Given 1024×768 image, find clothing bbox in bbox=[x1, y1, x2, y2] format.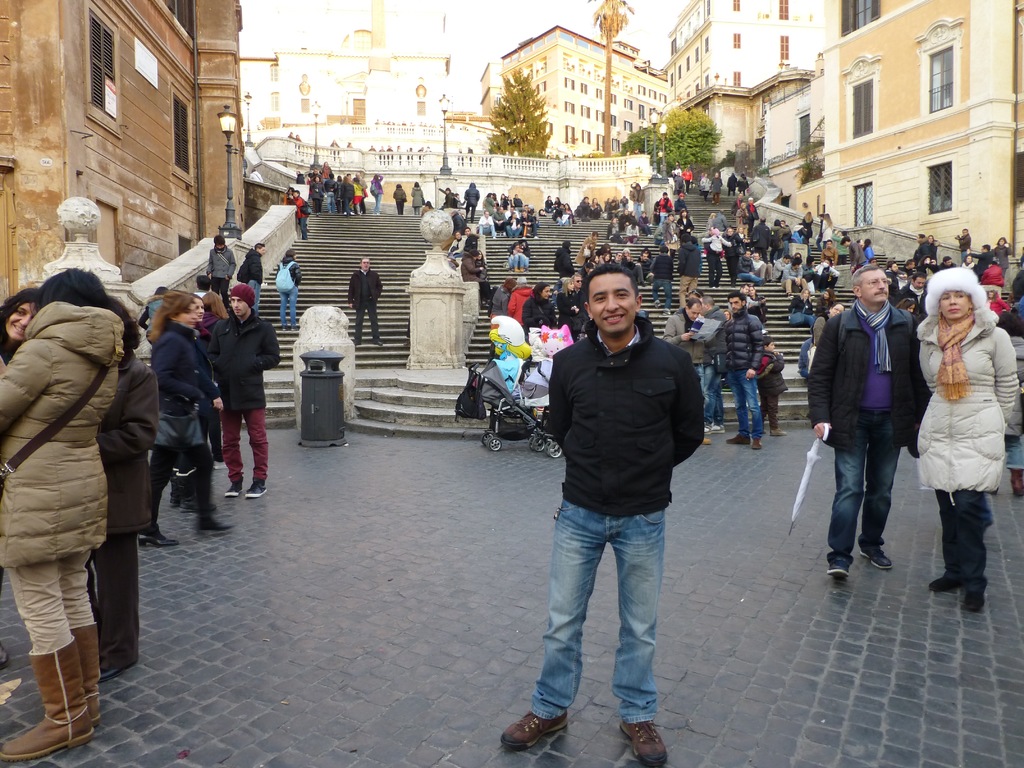
bbox=[461, 233, 477, 253].
